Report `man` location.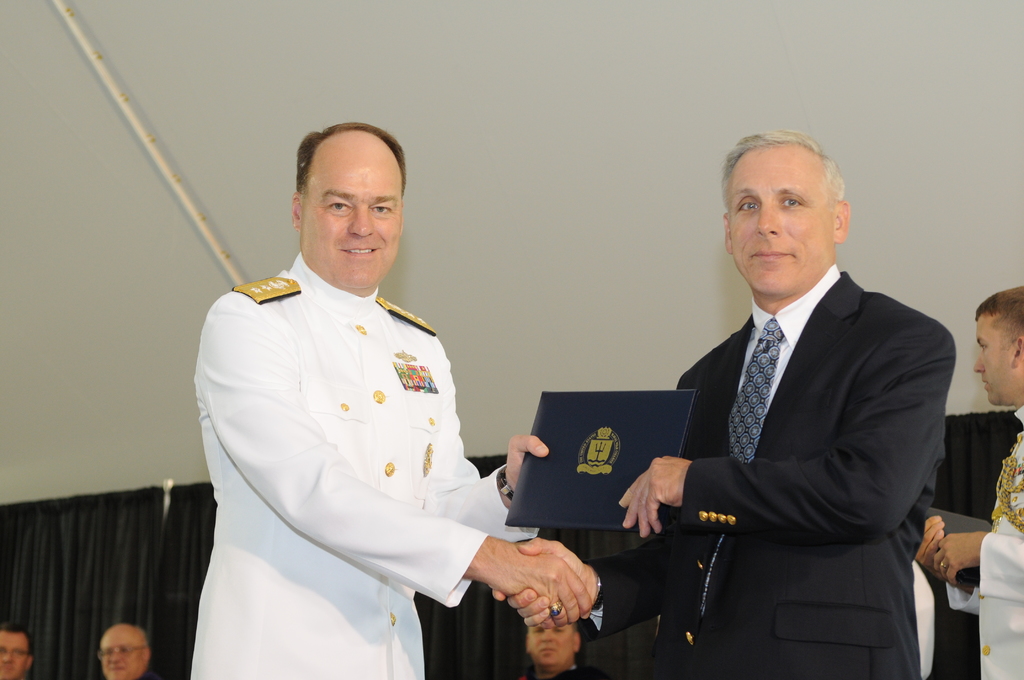
Report: box=[913, 283, 1023, 679].
